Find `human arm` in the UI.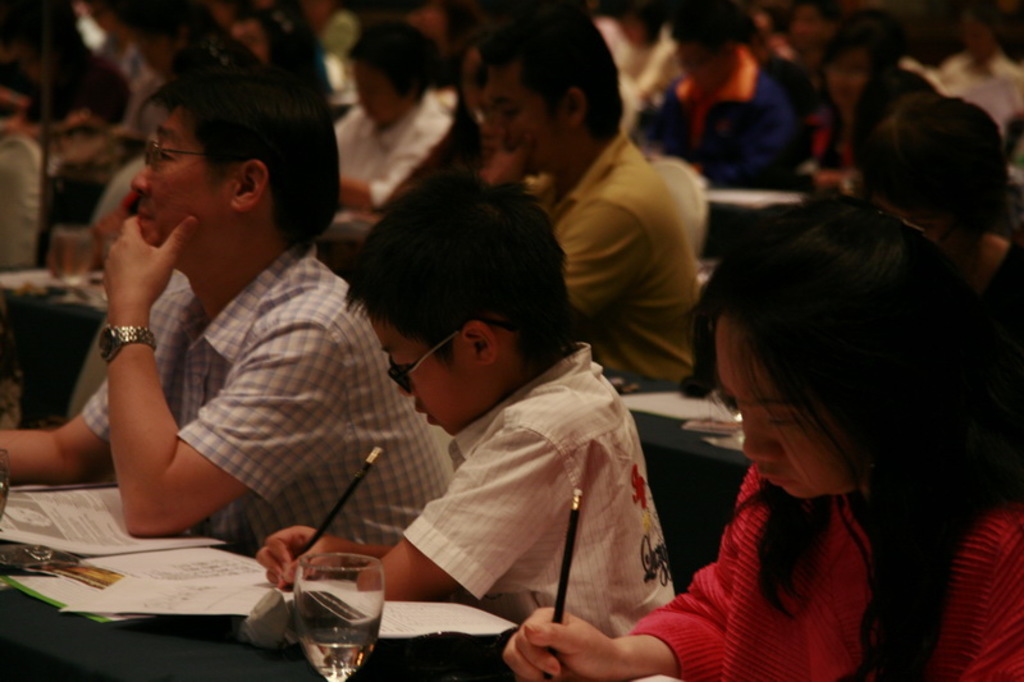
UI element at select_region(553, 192, 654, 313).
